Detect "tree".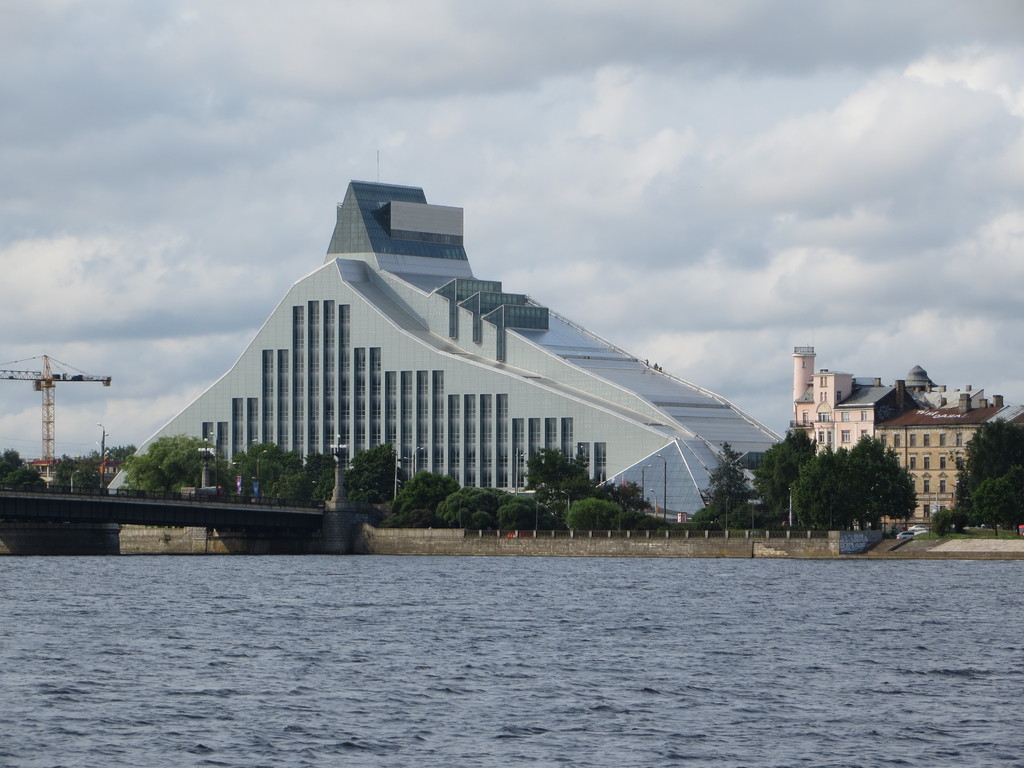
Detected at [left=0, top=446, right=25, bottom=477].
